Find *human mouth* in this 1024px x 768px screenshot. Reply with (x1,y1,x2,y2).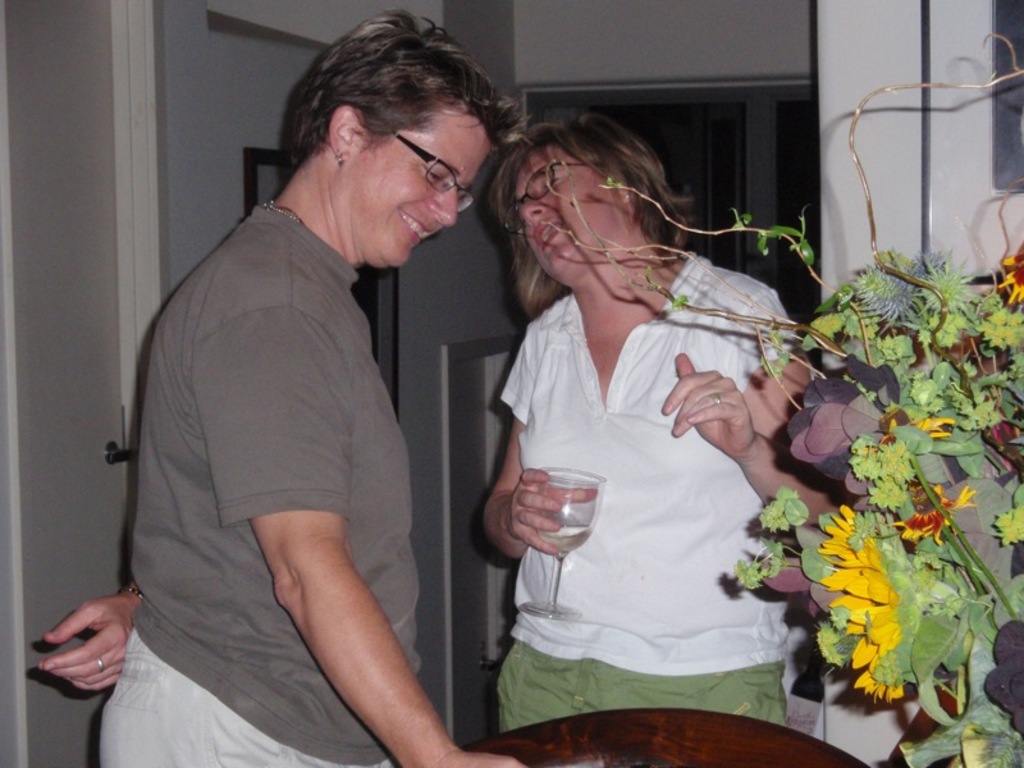
(529,215,567,256).
